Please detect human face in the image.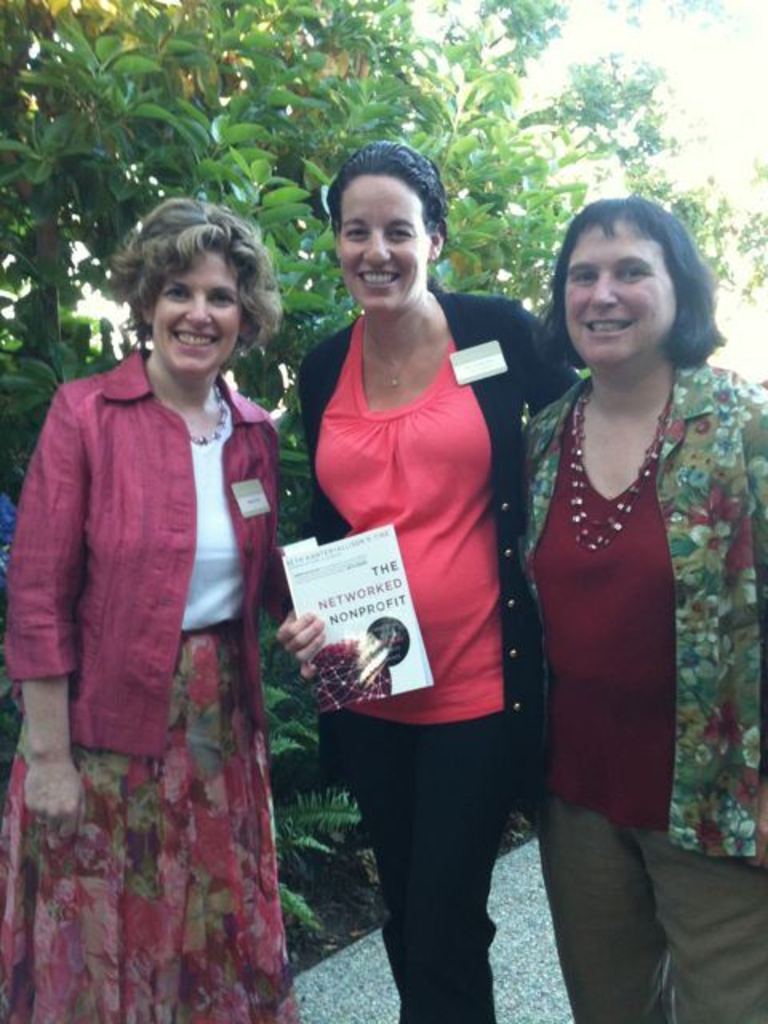
(154, 248, 243, 379).
